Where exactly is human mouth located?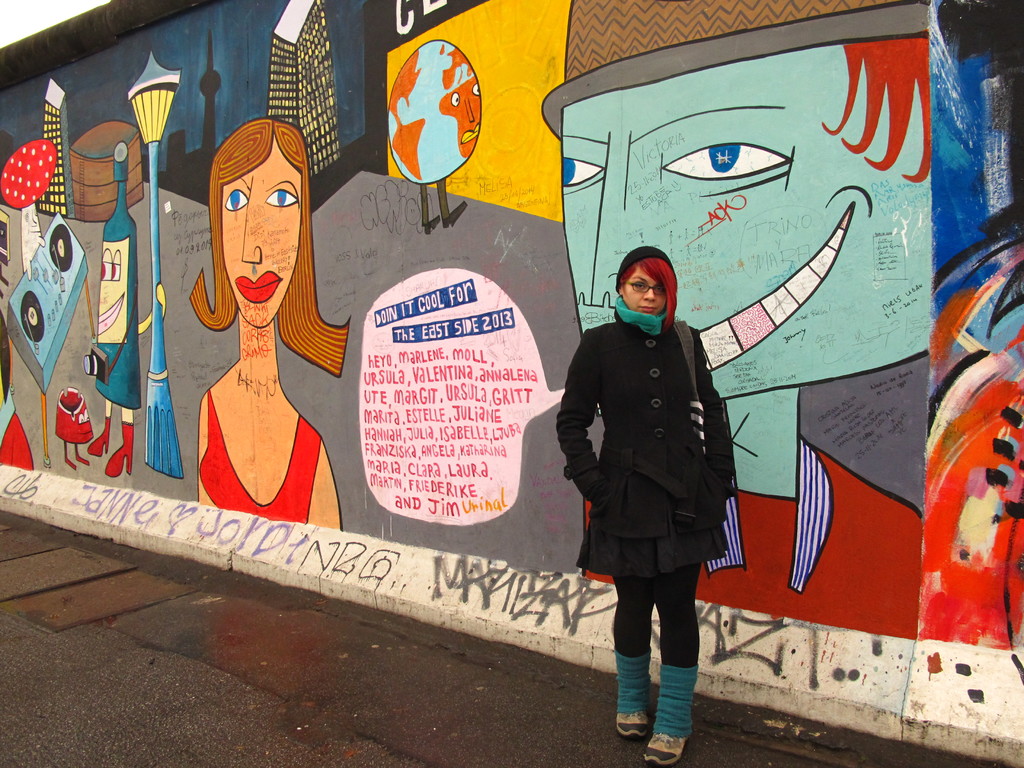
Its bounding box is l=236, t=269, r=281, b=303.
